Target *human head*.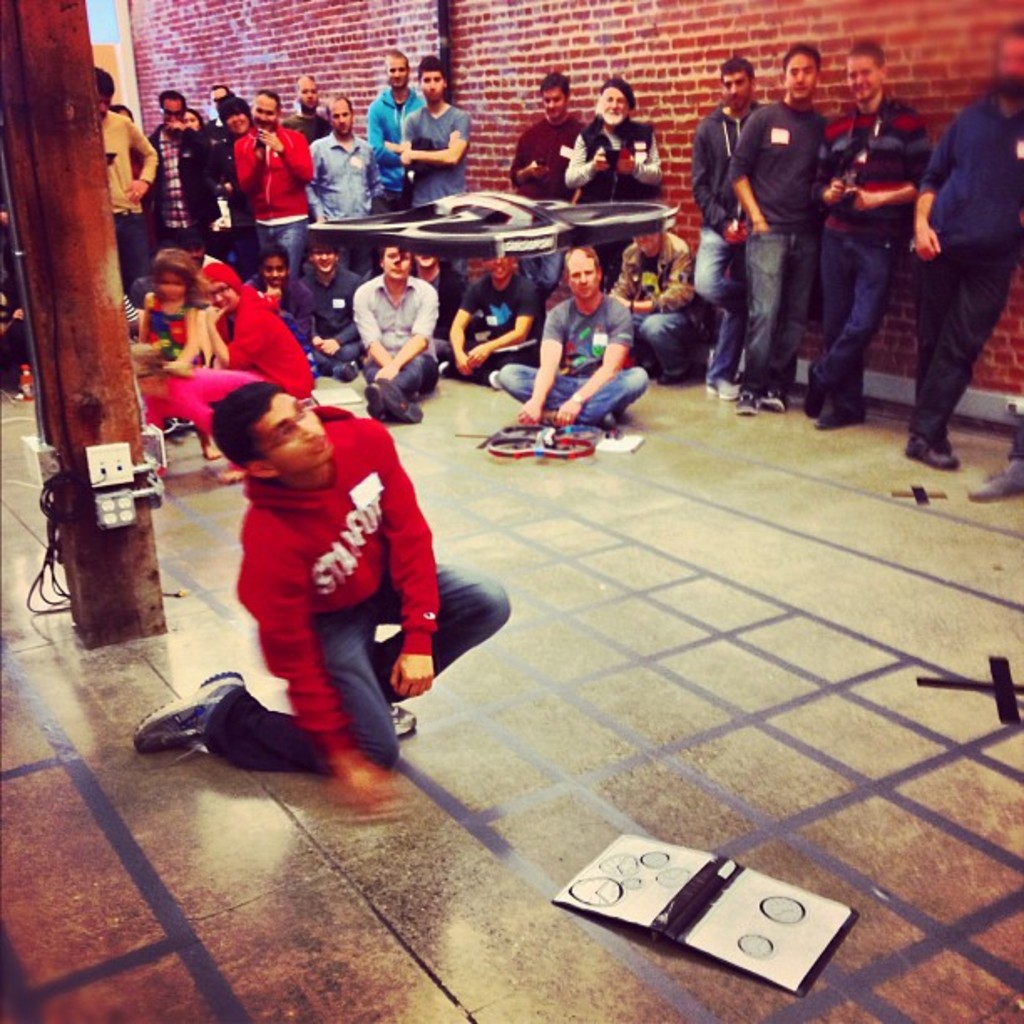
Target region: [left=308, top=246, right=340, bottom=278].
